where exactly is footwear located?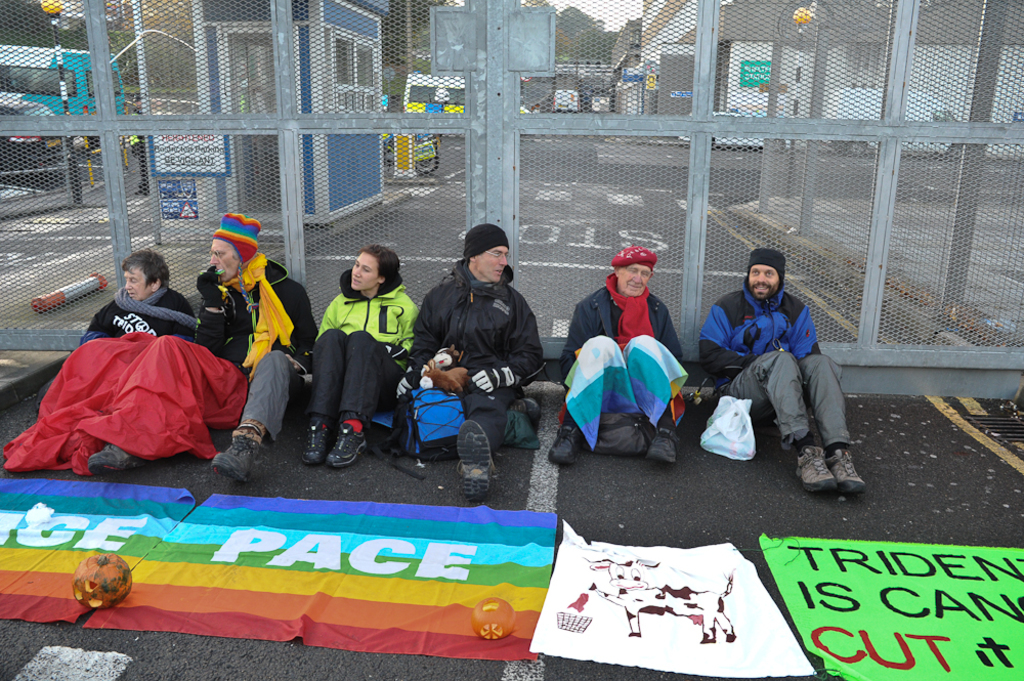
Its bounding box is 211:432:257:480.
